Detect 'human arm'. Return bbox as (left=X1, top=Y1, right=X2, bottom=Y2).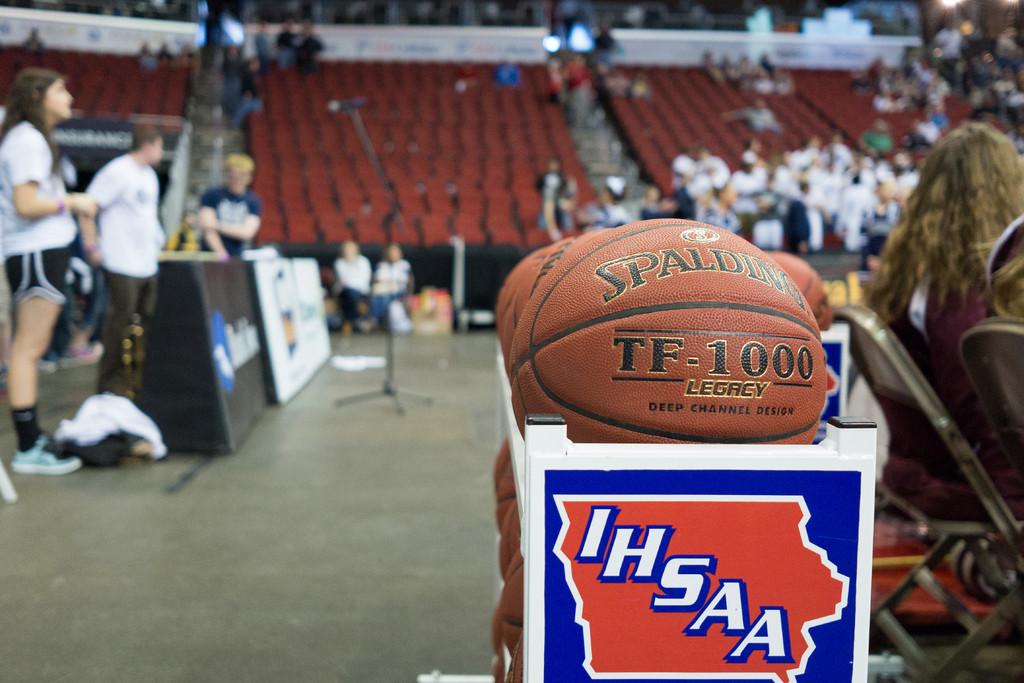
(left=408, top=266, right=422, bottom=290).
